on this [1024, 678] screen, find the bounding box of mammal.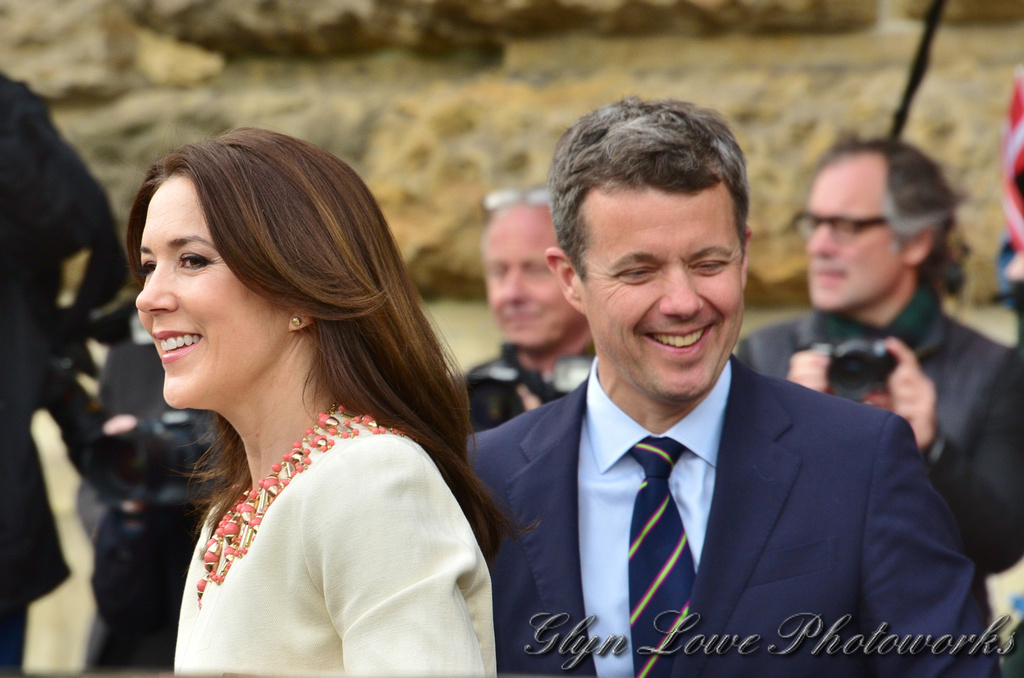
Bounding box: x1=729, y1=139, x2=1023, y2=577.
